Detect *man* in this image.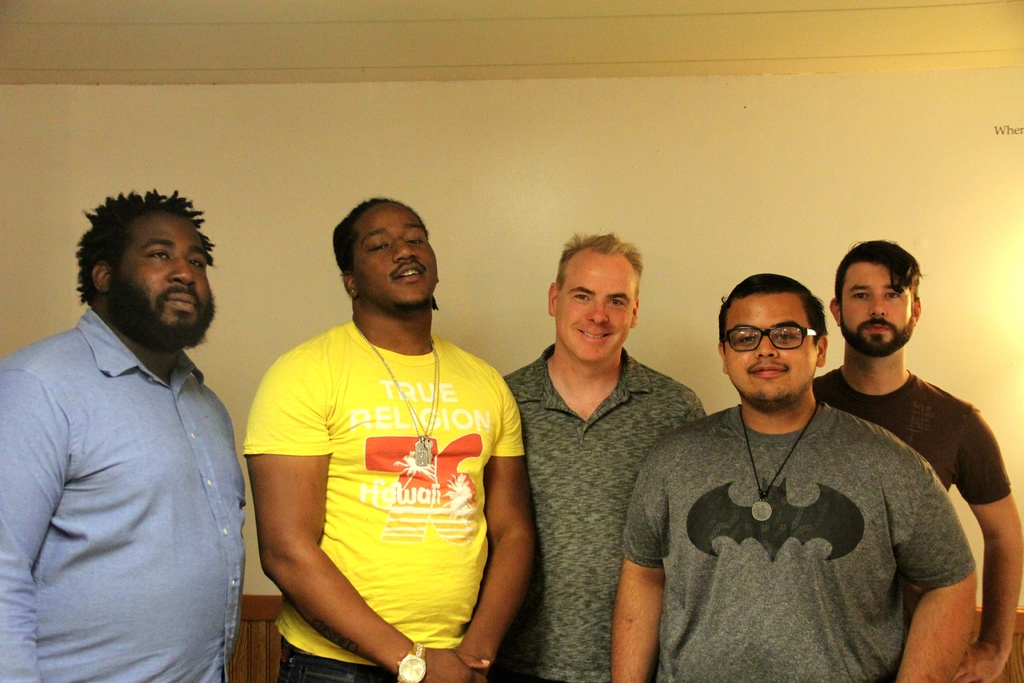
Detection: {"x1": 0, "y1": 181, "x2": 252, "y2": 682}.
